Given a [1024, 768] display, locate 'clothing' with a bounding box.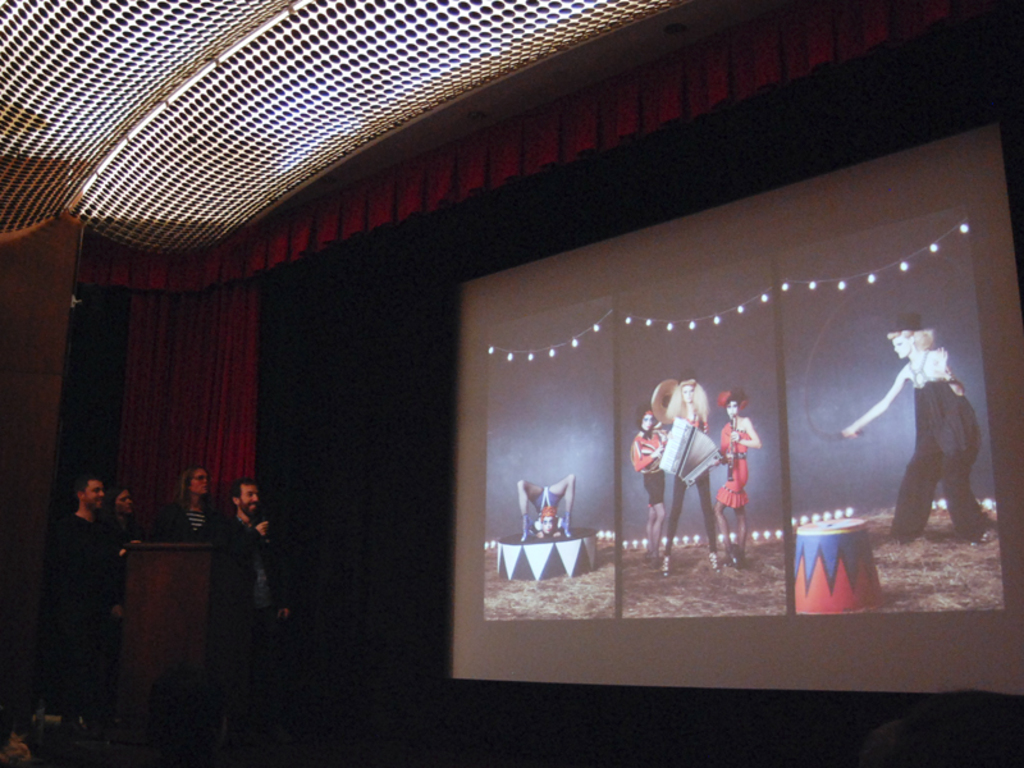
Located: bbox(531, 479, 559, 536).
